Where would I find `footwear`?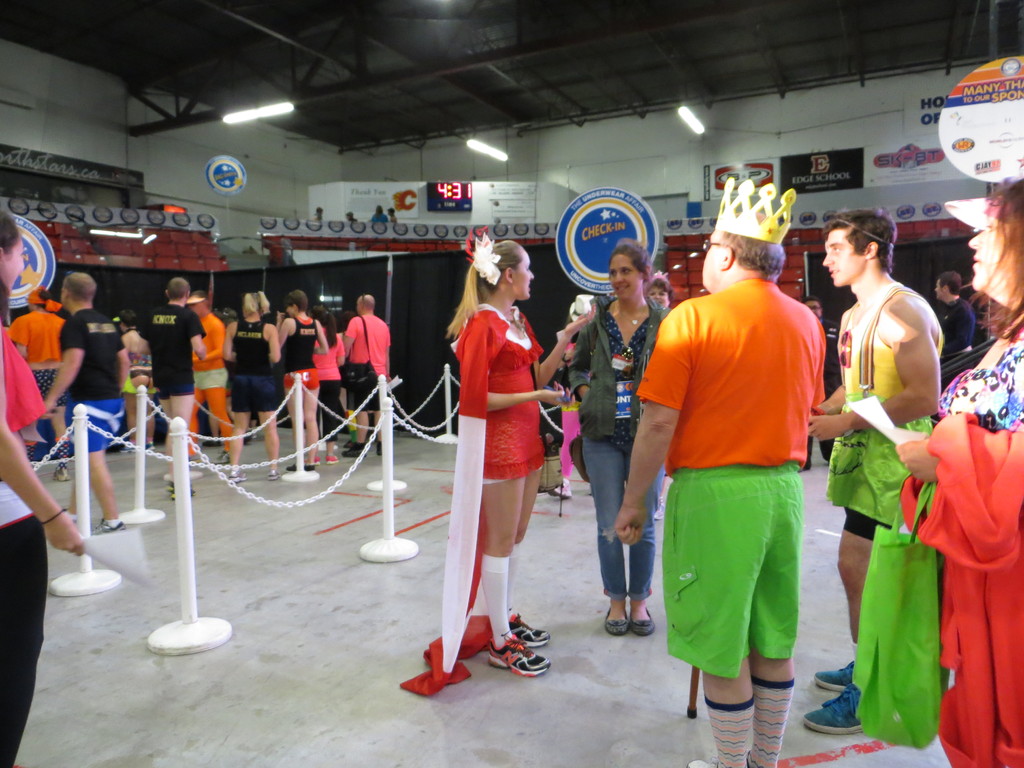
At <box>171,477,195,503</box>.
